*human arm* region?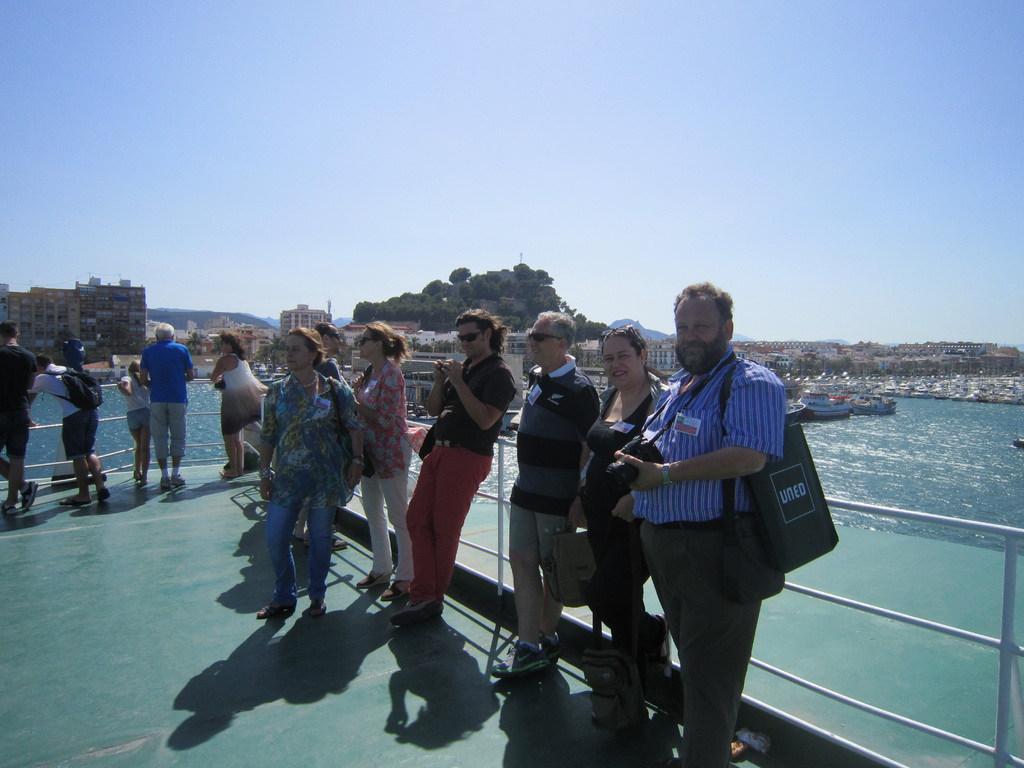
<bbox>614, 415, 666, 532</bbox>
